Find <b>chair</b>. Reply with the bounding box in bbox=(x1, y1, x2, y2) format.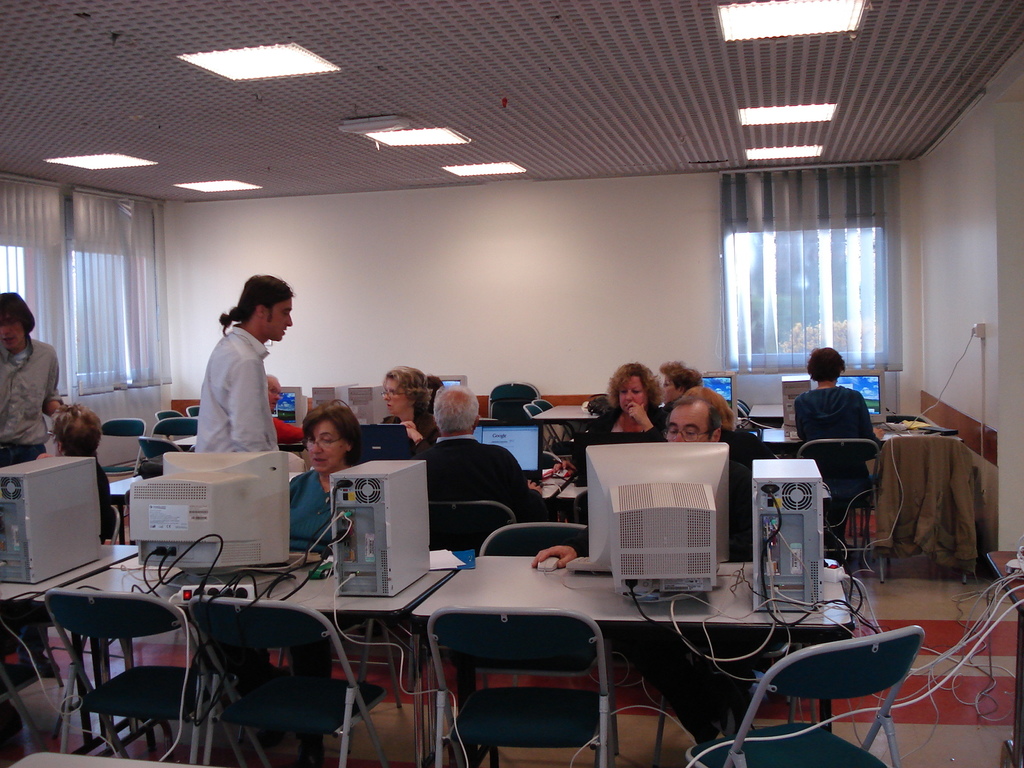
bbox=(152, 413, 204, 456).
